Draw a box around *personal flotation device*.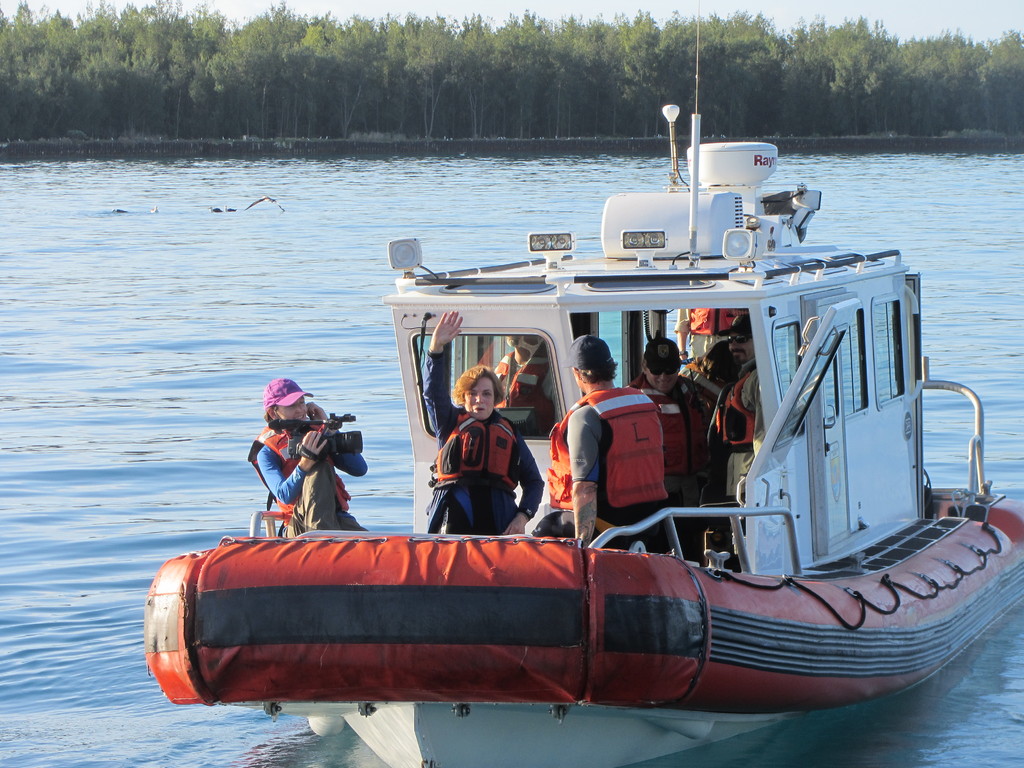
select_region(479, 330, 547, 432).
